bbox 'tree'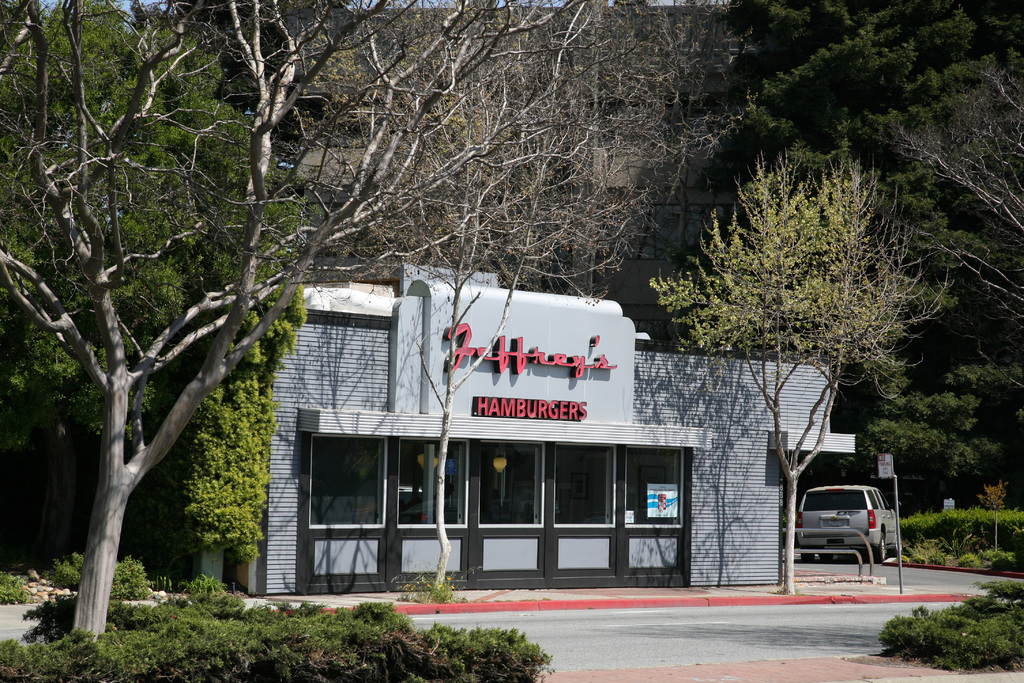
crop(640, 7, 1023, 520)
